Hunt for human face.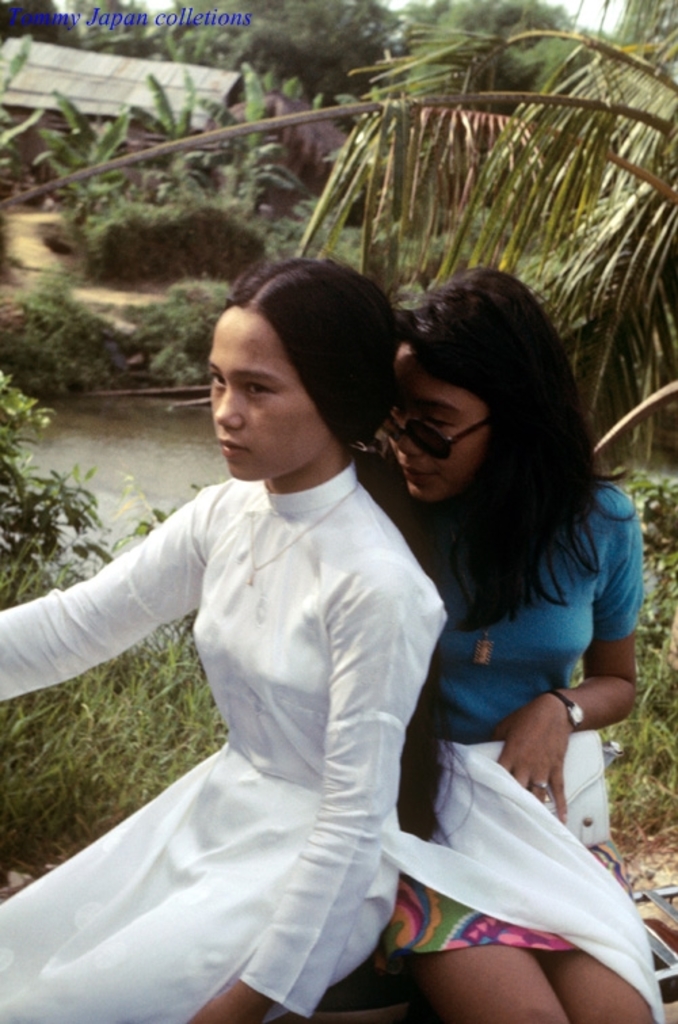
Hunted down at locate(381, 346, 485, 494).
